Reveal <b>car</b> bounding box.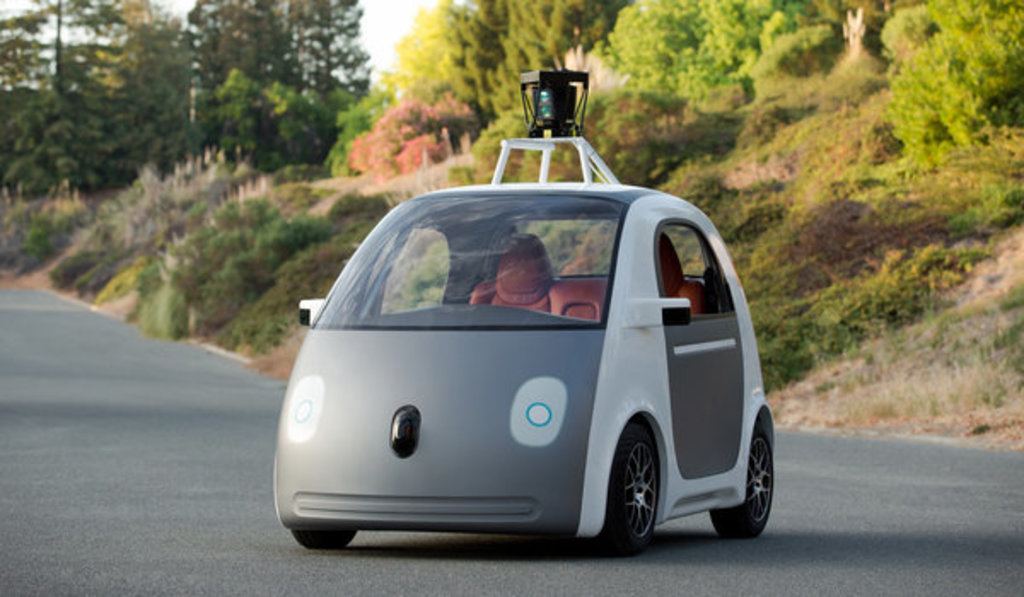
Revealed: select_region(268, 68, 777, 551).
